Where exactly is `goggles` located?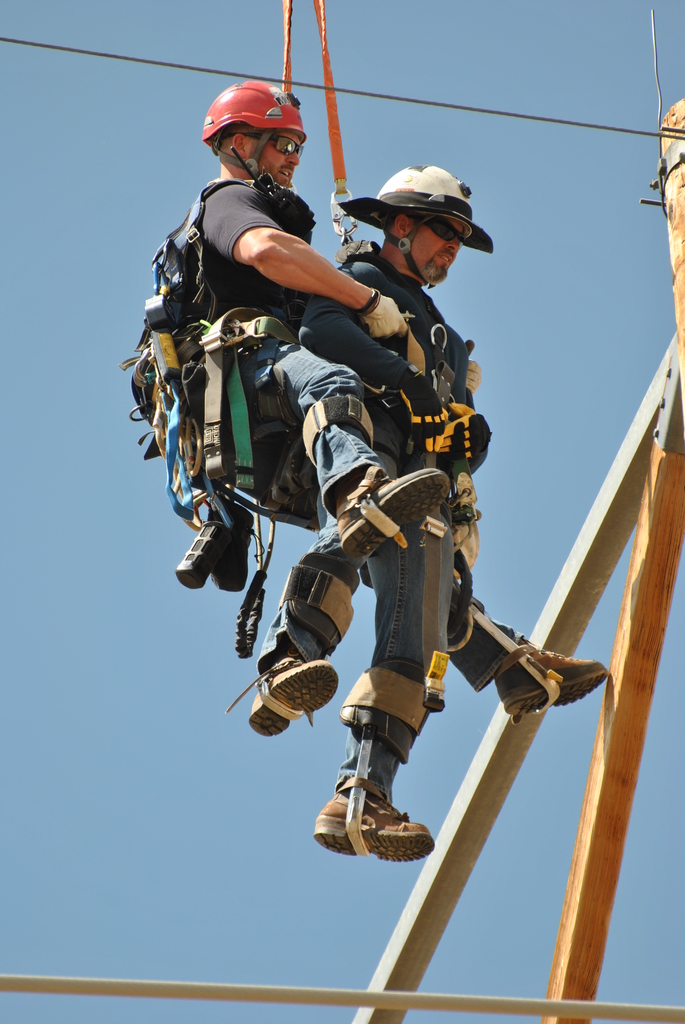
Its bounding box is [left=401, top=212, right=462, bottom=239].
